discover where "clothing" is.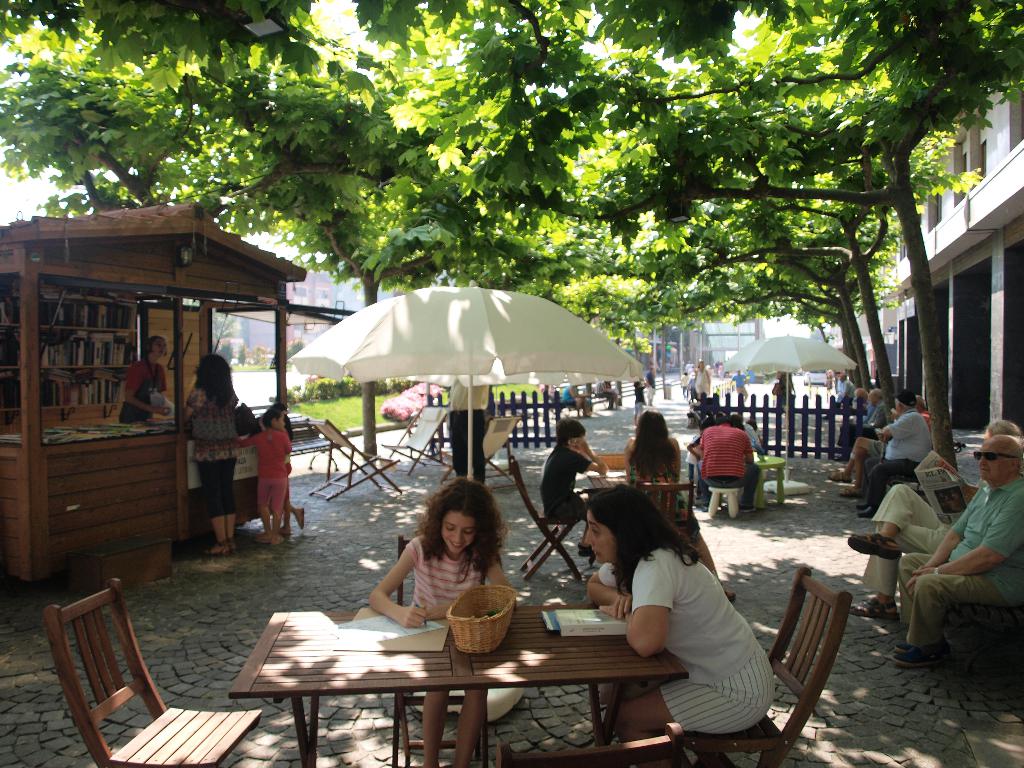
Discovered at Rect(404, 529, 483, 610).
